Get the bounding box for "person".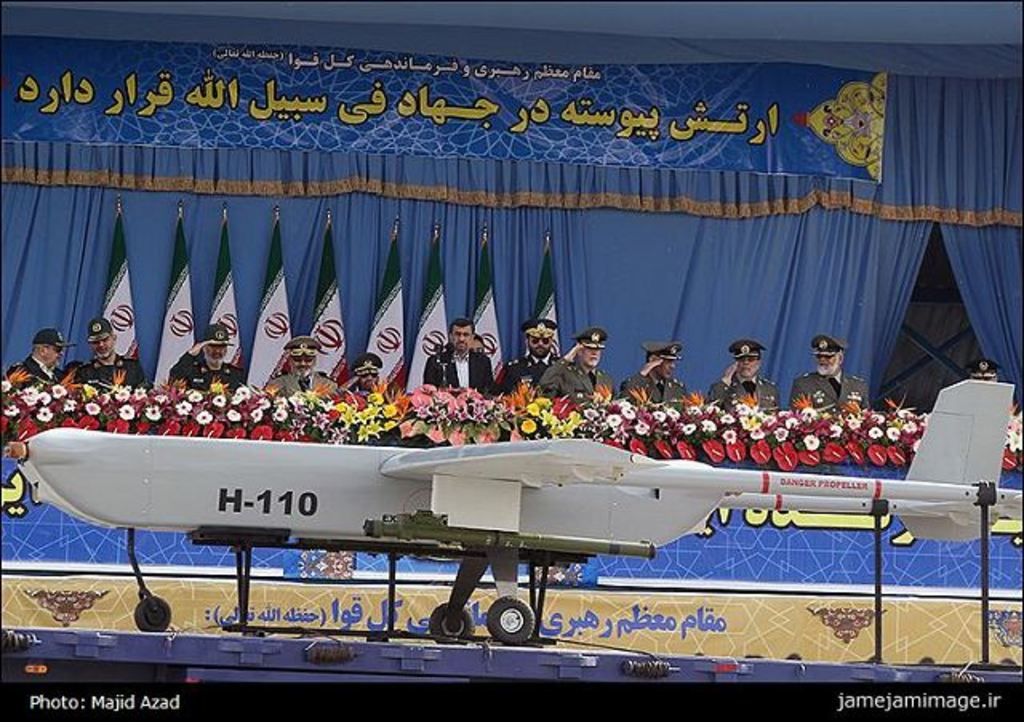
bbox=(339, 351, 386, 399).
